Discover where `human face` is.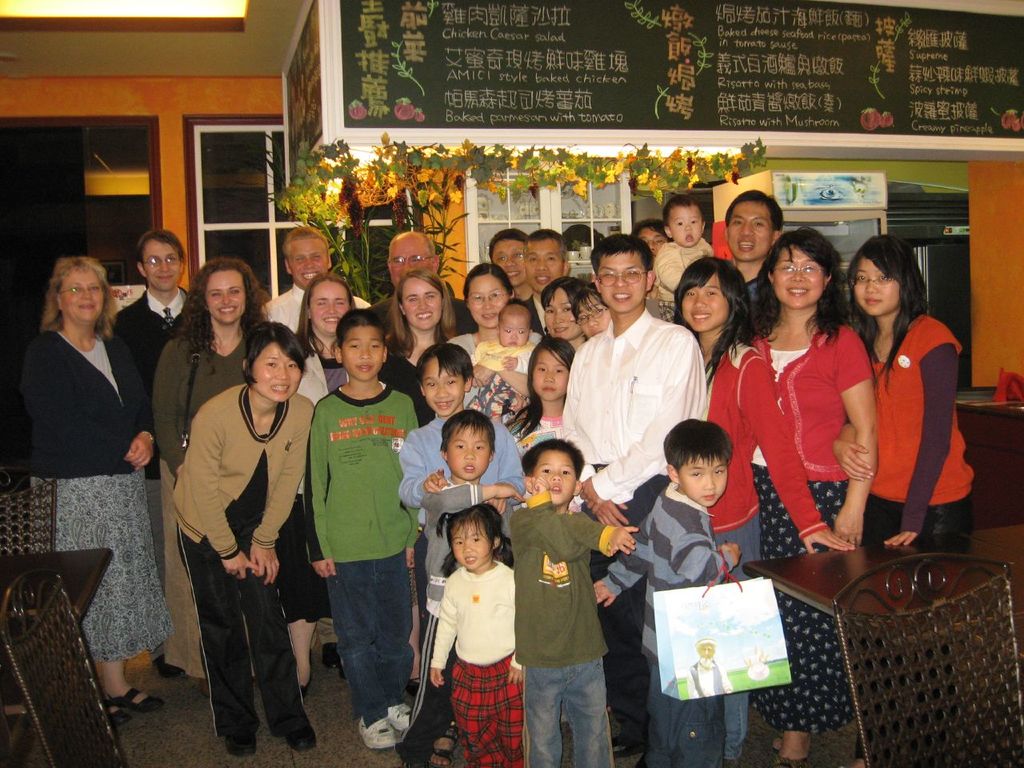
Discovered at {"x1": 342, "y1": 326, "x2": 386, "y2": 378}.
